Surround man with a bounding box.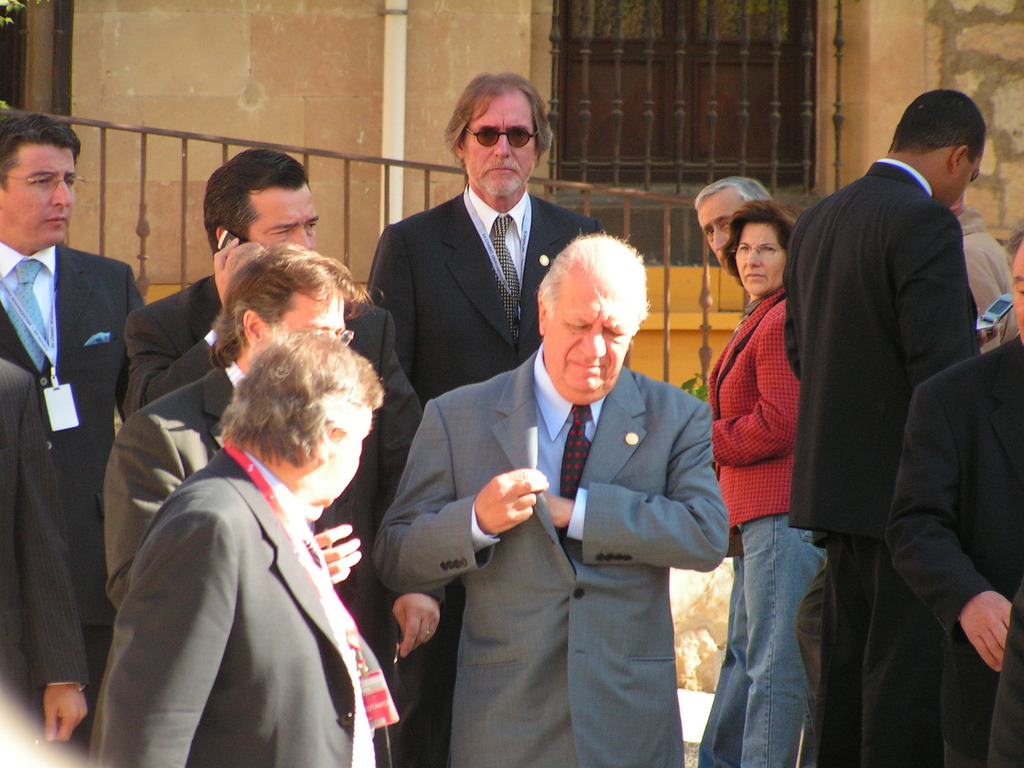
{"left": 691, "top": 177, "right": 774, "bottom": 264}.
